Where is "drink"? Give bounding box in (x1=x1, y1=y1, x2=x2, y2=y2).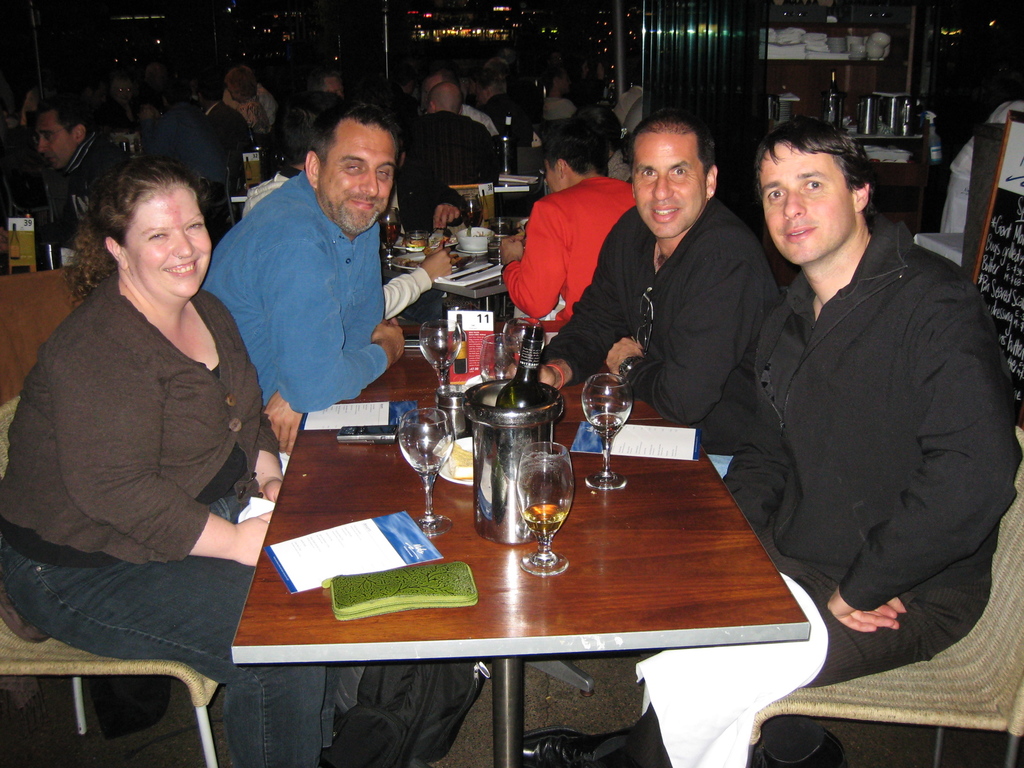
(x1=400, y1=406, x2=452, y2=536).
